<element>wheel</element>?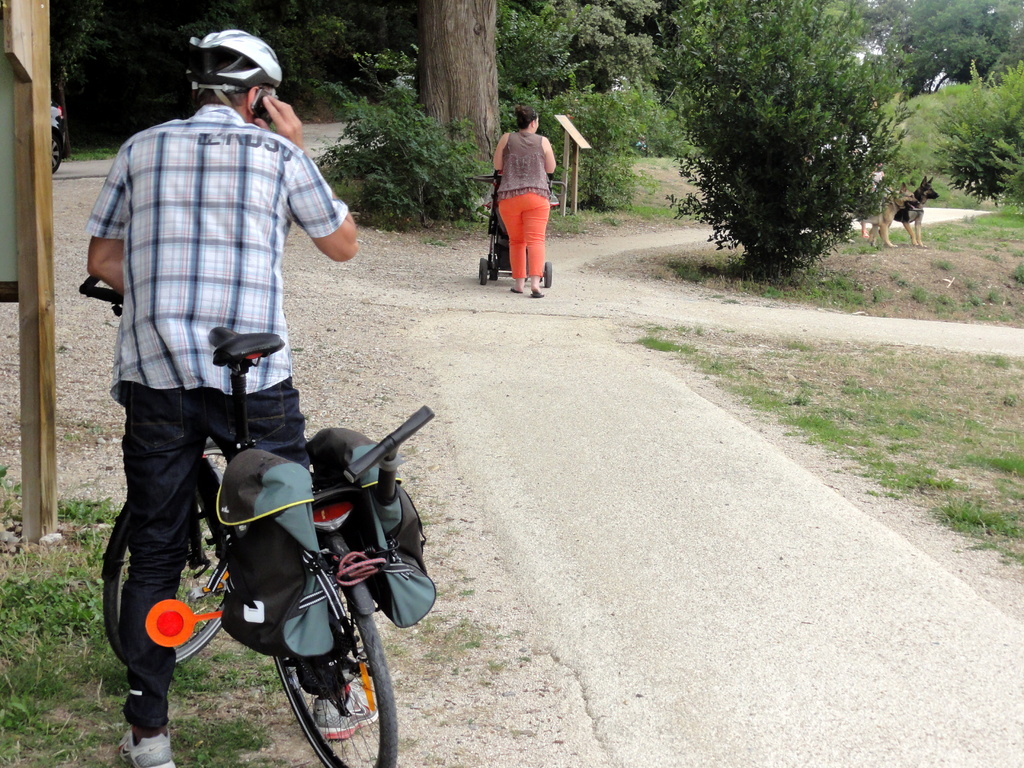
[490,260,497,280]
